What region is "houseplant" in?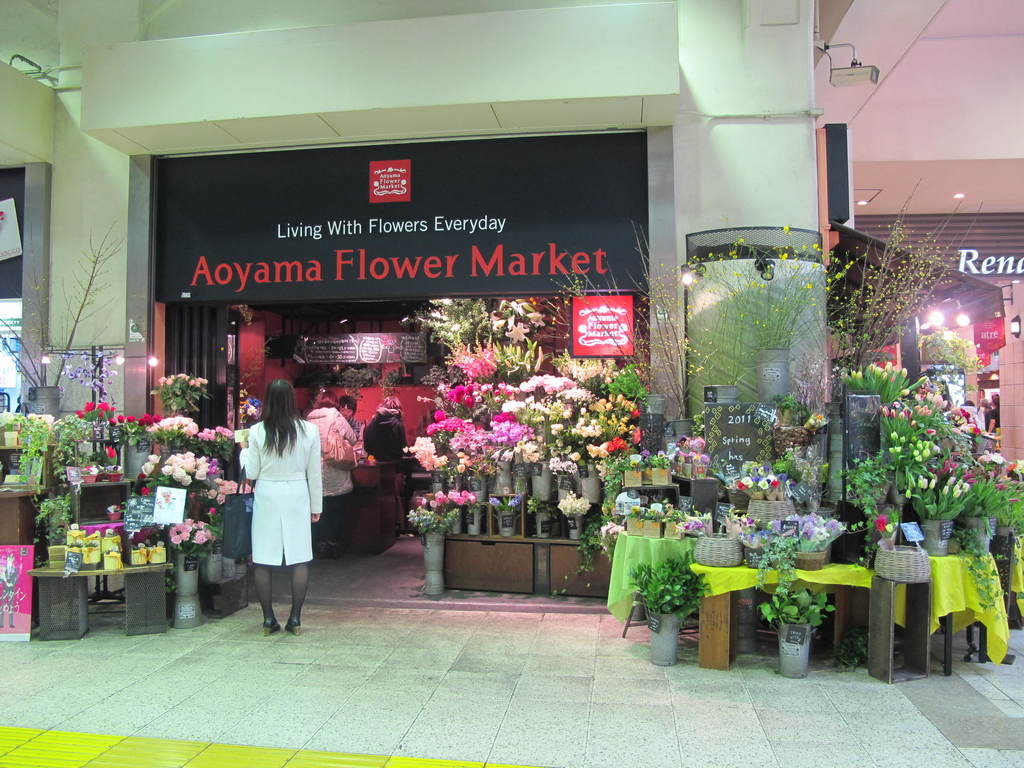
x1=243, y1=392, x2=266, y2=428.
